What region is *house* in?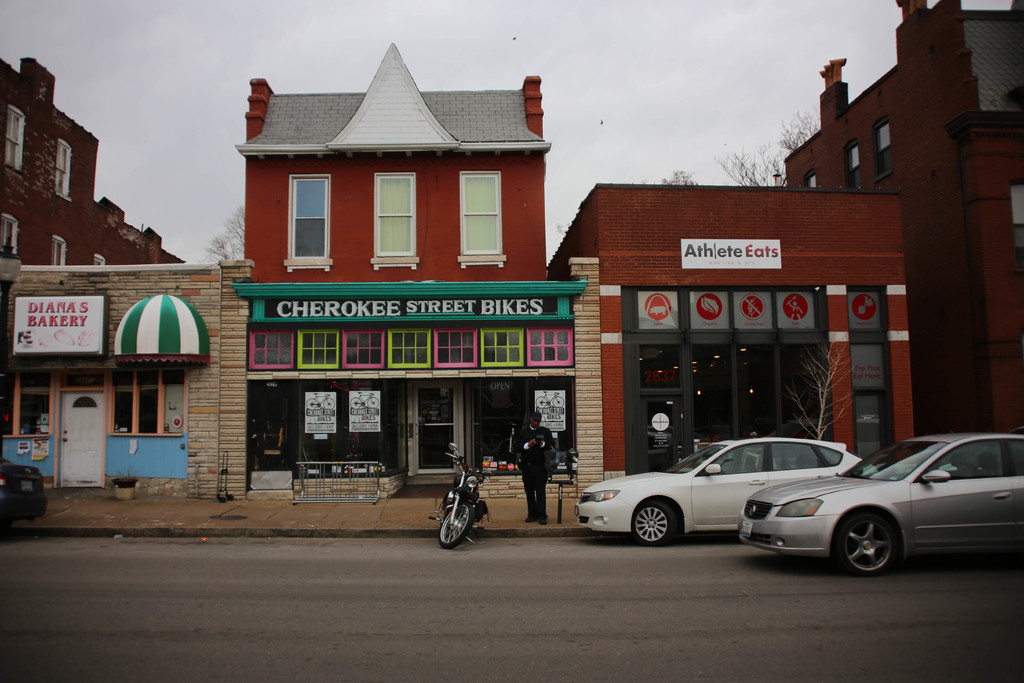
(left=777, top=0, right=1023, bottom=441).
